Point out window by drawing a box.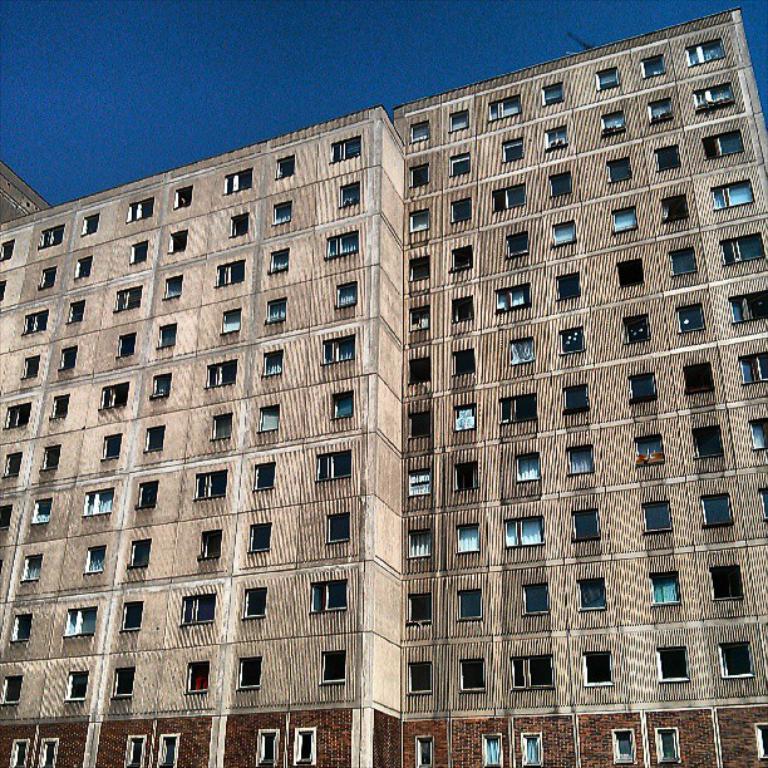
detection(98, 381, 125, 410).
